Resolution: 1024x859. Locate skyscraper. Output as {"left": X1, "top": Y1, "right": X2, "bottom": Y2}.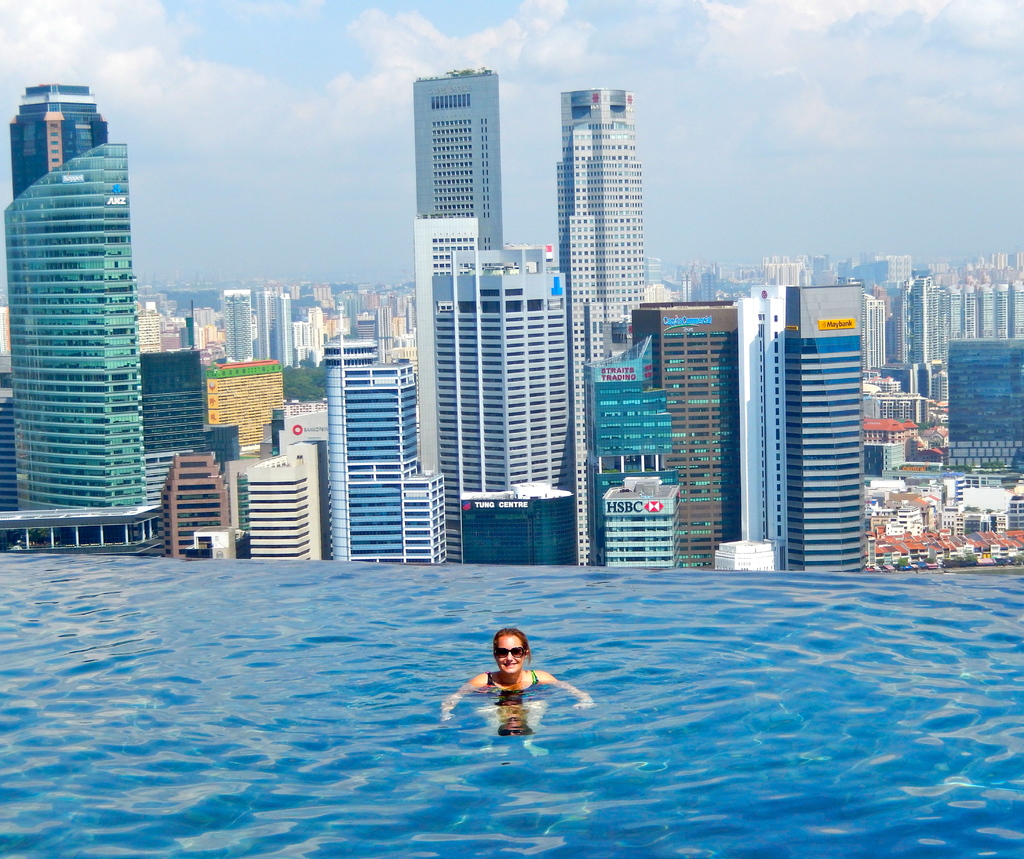
{"left": 304, "top": 305, "right": 325, "bottom": 362}.
